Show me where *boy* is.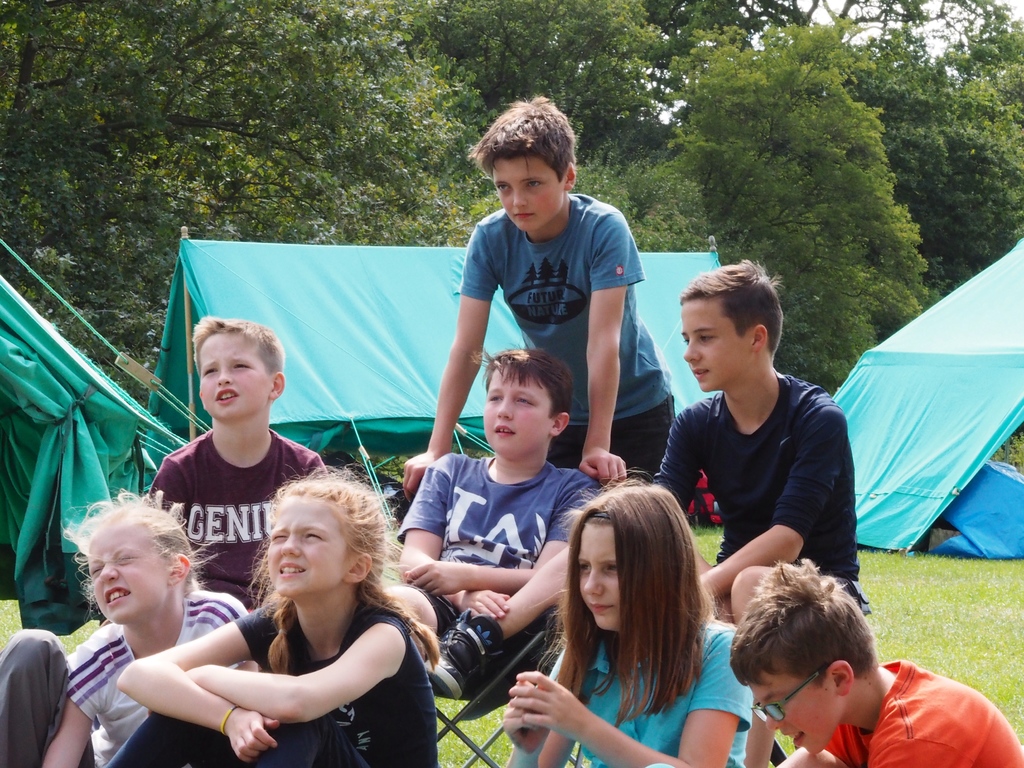
*boy* is at x1=396 y1=84 x2=680 y2=508.
